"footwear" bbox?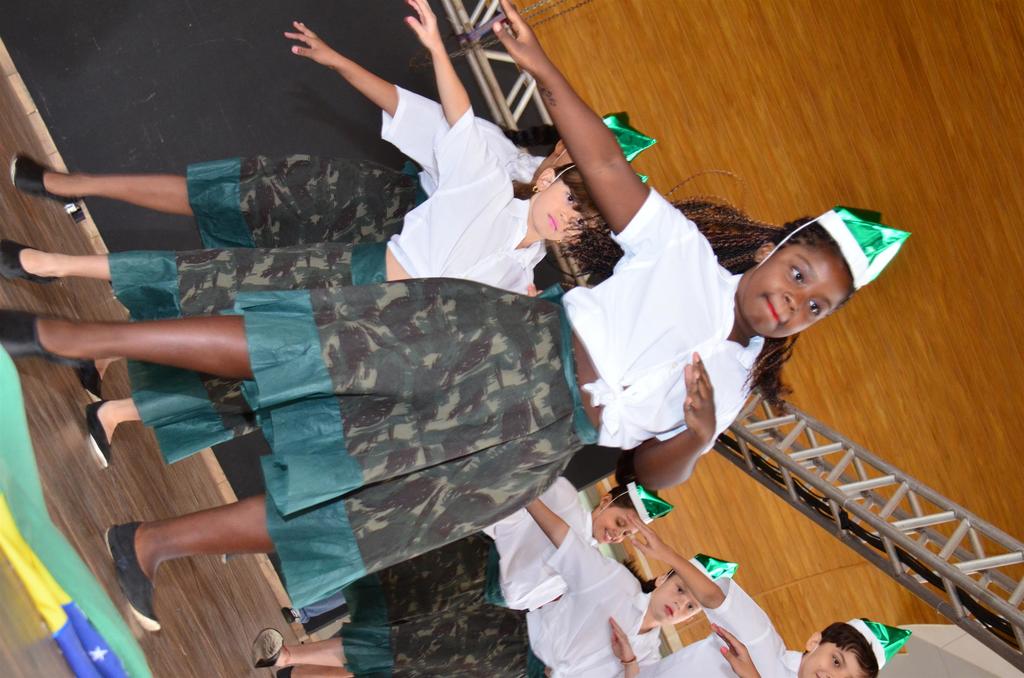
locate(250, 626, 280, 668)
